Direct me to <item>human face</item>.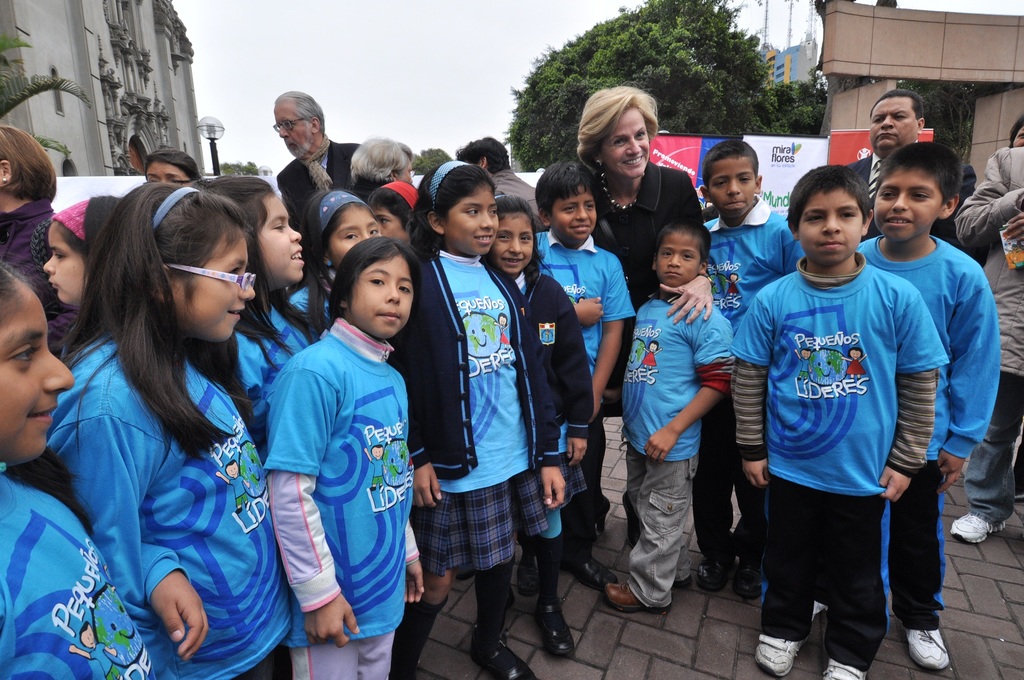
Direction: <region>486, 211, 533, 274</region>.
